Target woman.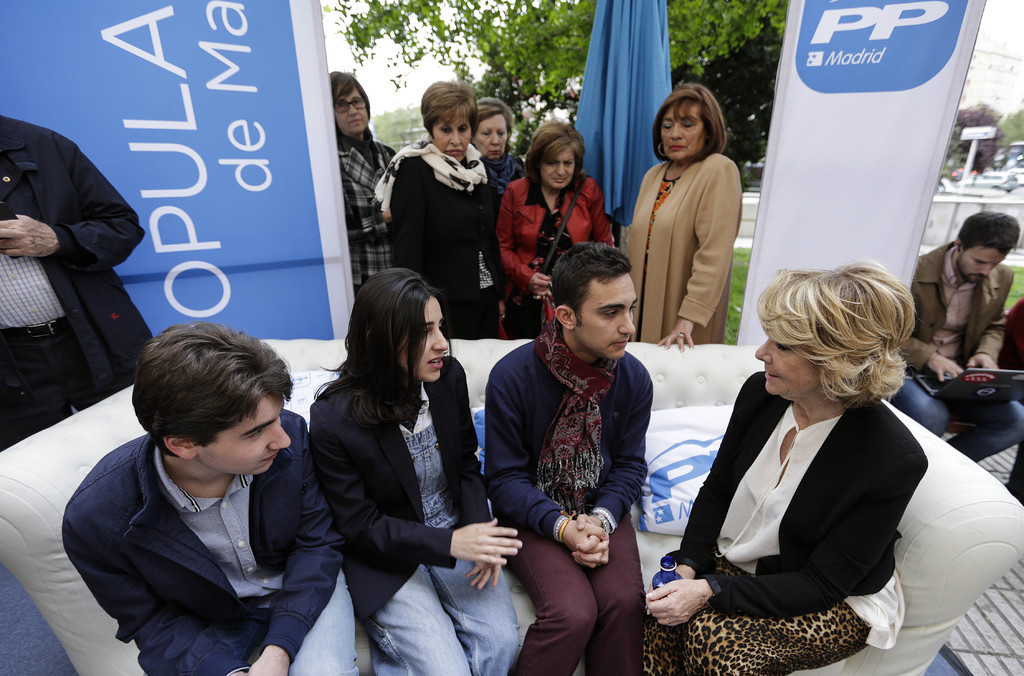
Target region: x1=472, y1=101, x2=535, y2=216.
